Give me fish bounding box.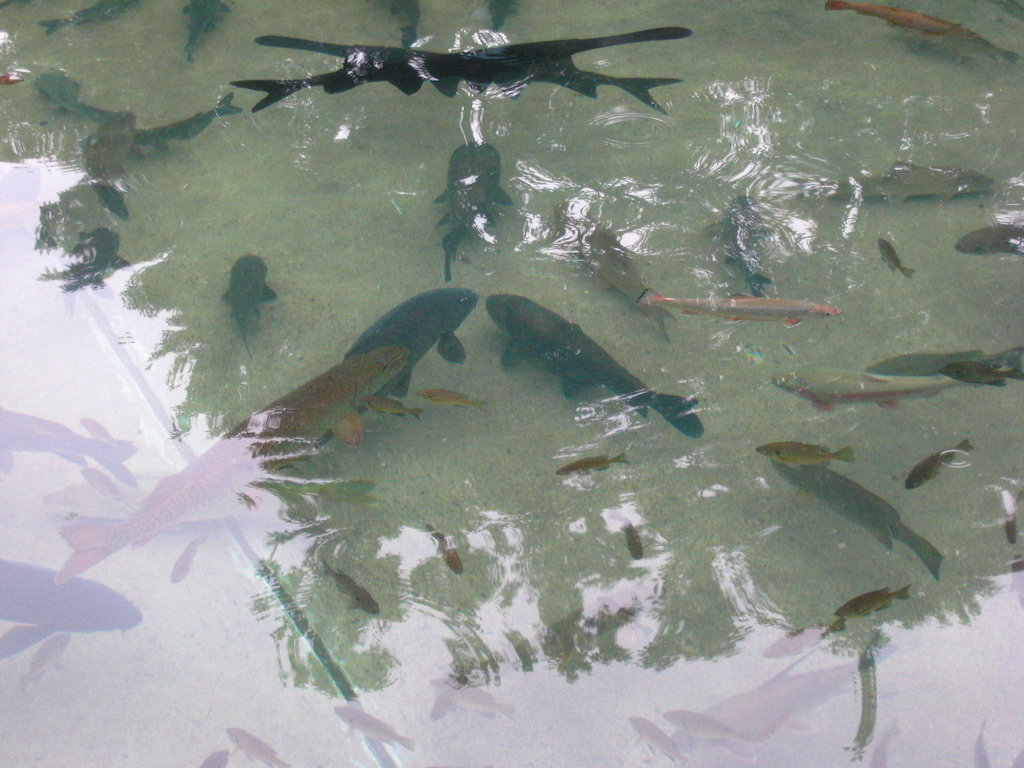
198/754/227/767.
